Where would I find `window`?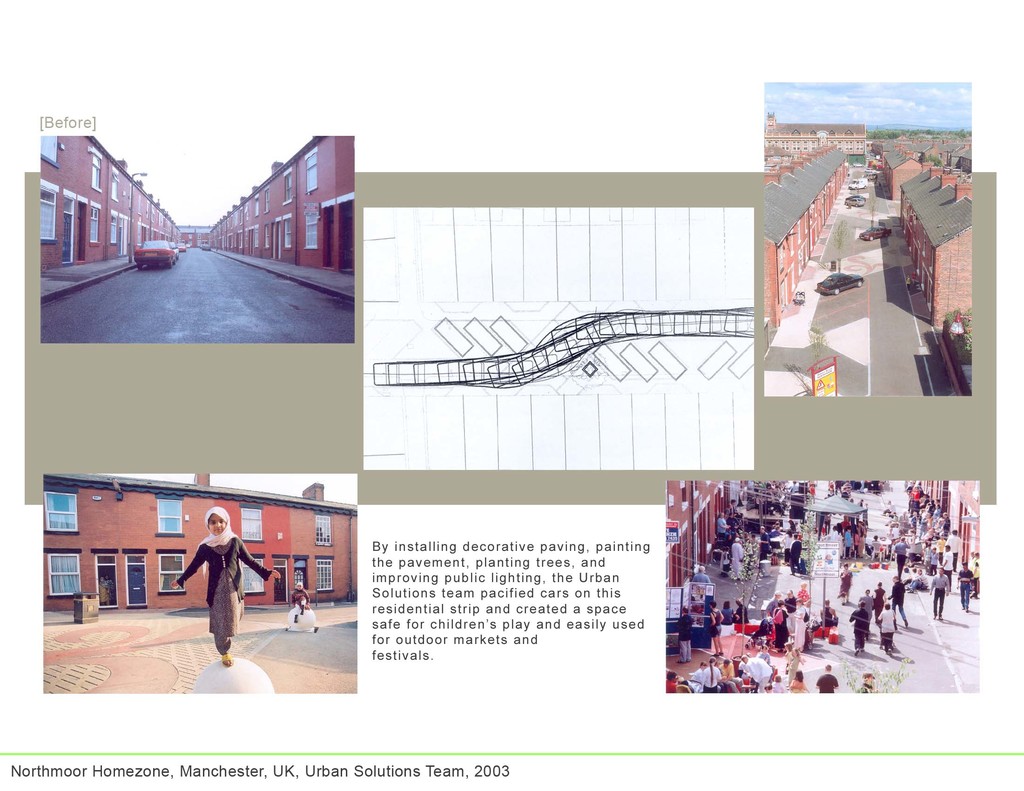
At locate(282, 217, 296, 244).
